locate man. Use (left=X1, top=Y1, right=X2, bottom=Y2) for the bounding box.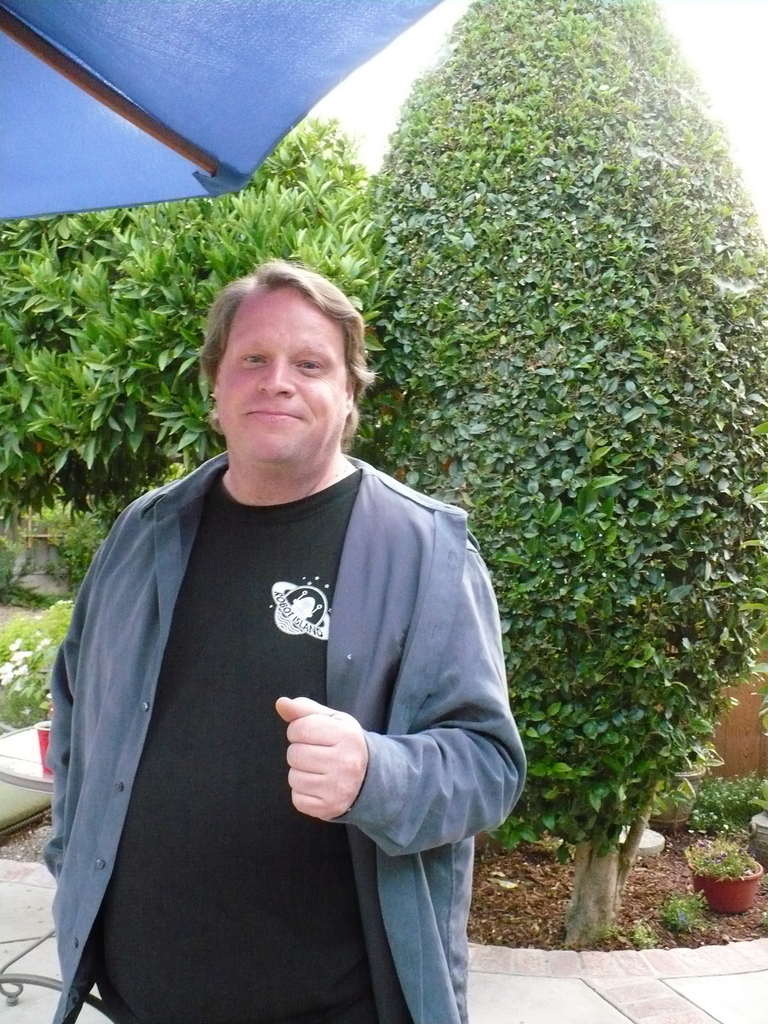
(left=29, top=239, right=538, bottom=997).
